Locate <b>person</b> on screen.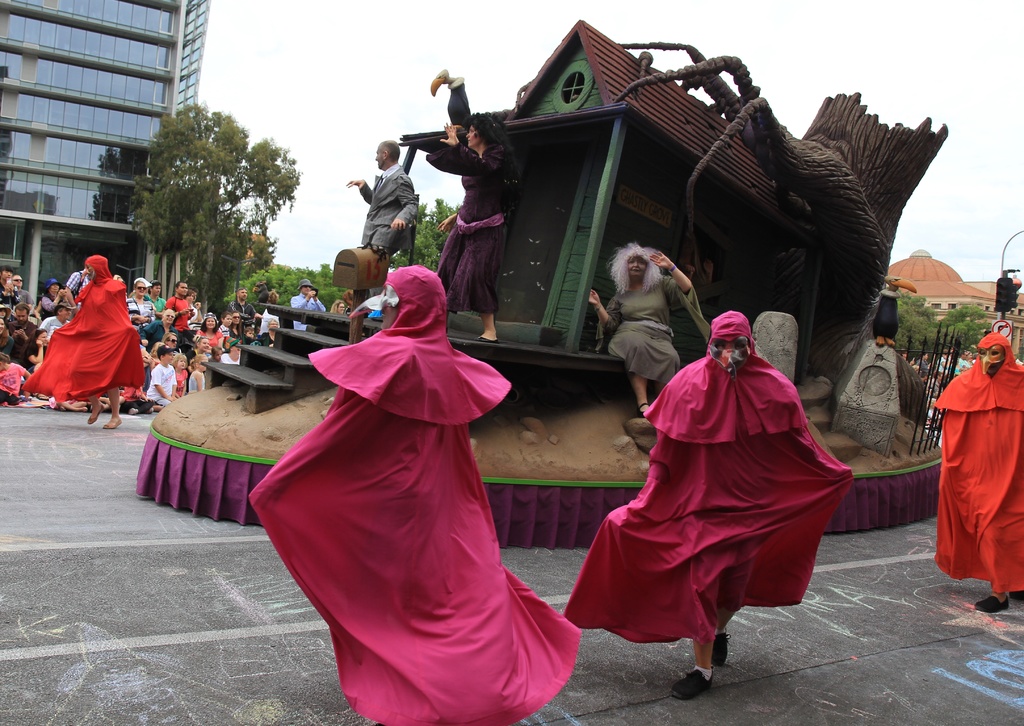
On screen at x1=248, y1=263, x2=578, y2=725.
